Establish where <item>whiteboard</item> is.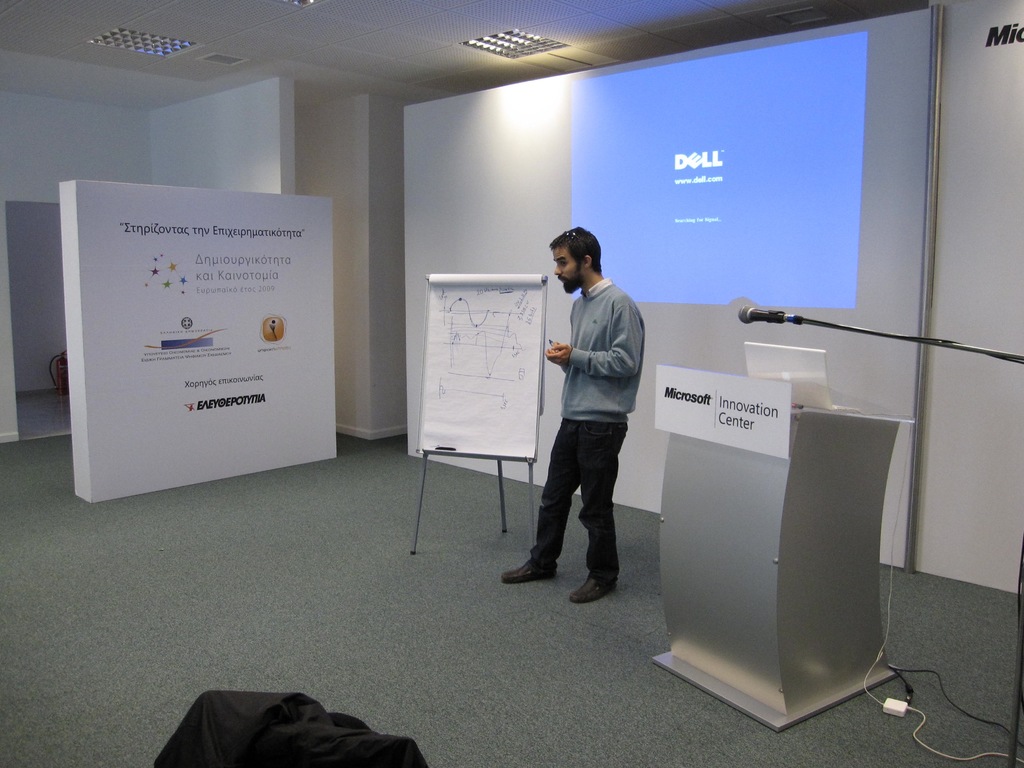
Established at BBox(404, 0, 945, 574).
